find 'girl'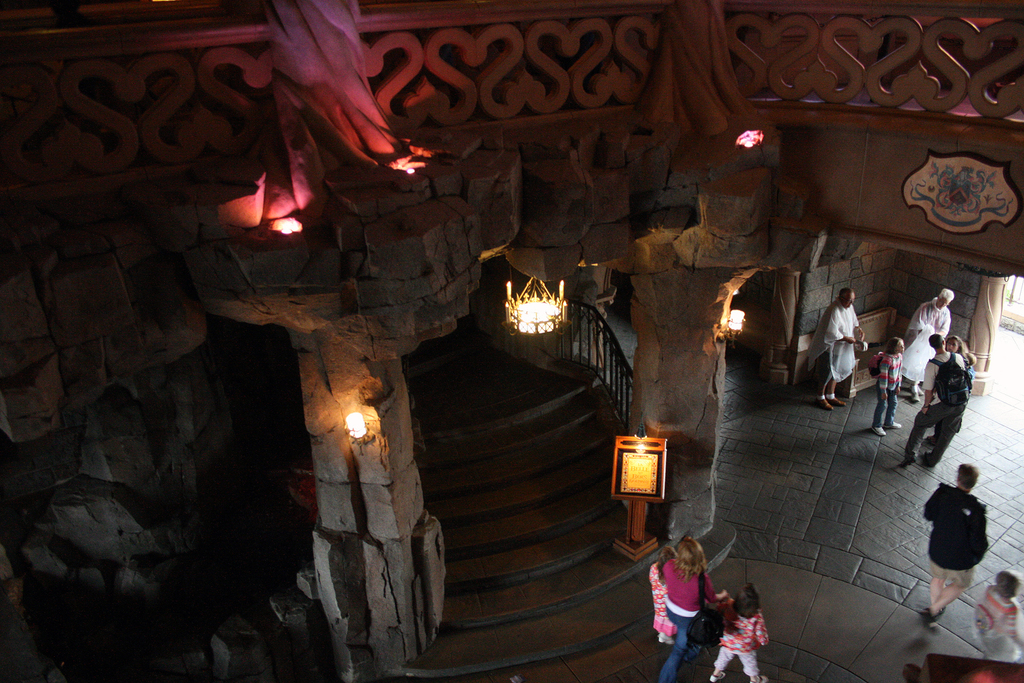
rect(647, 547, 682, 643)
